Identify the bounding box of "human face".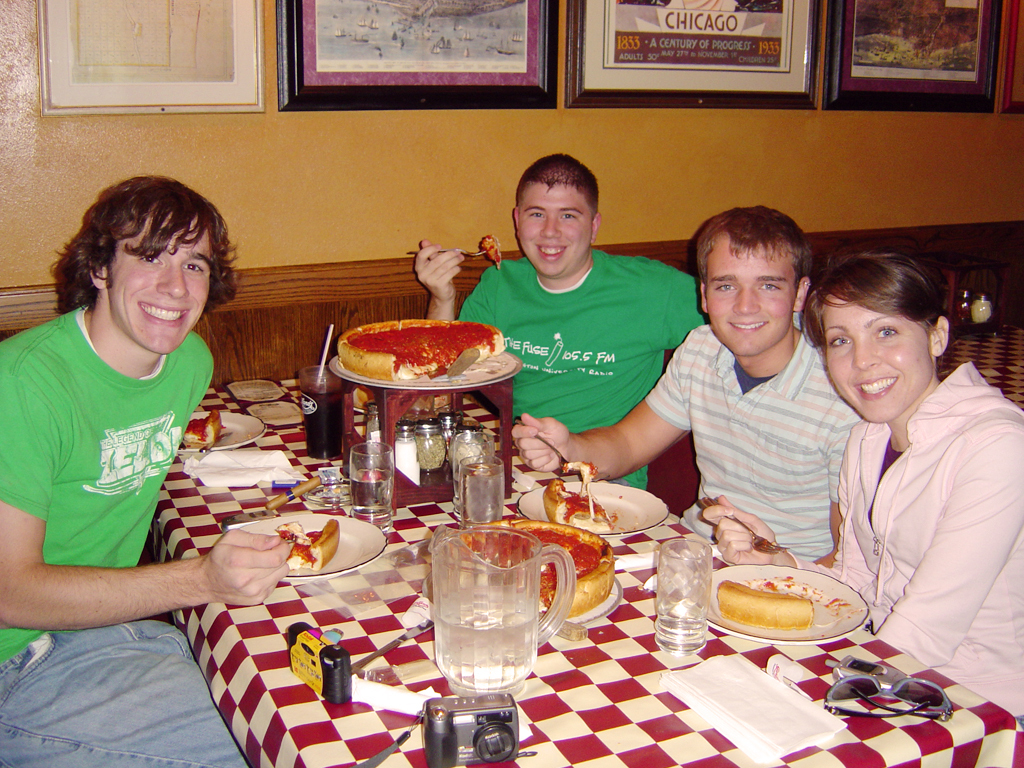
703, 257, 796, 356.
